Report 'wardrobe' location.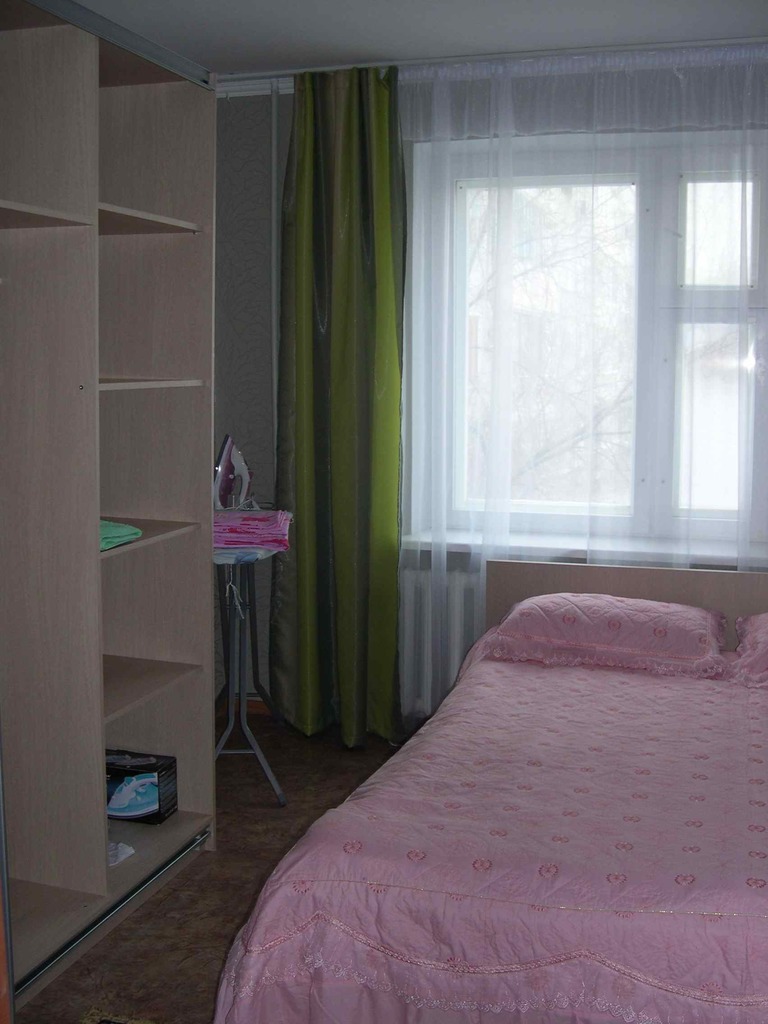
Report: rect(43, 77, 240, 903).
